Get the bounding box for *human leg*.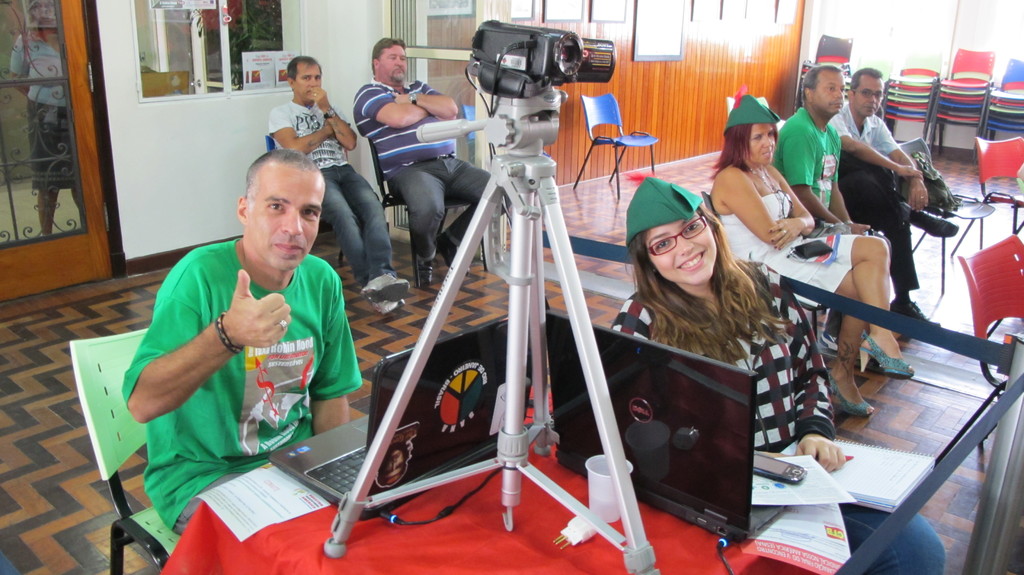
l=394, t=170, r=442, b=284.
